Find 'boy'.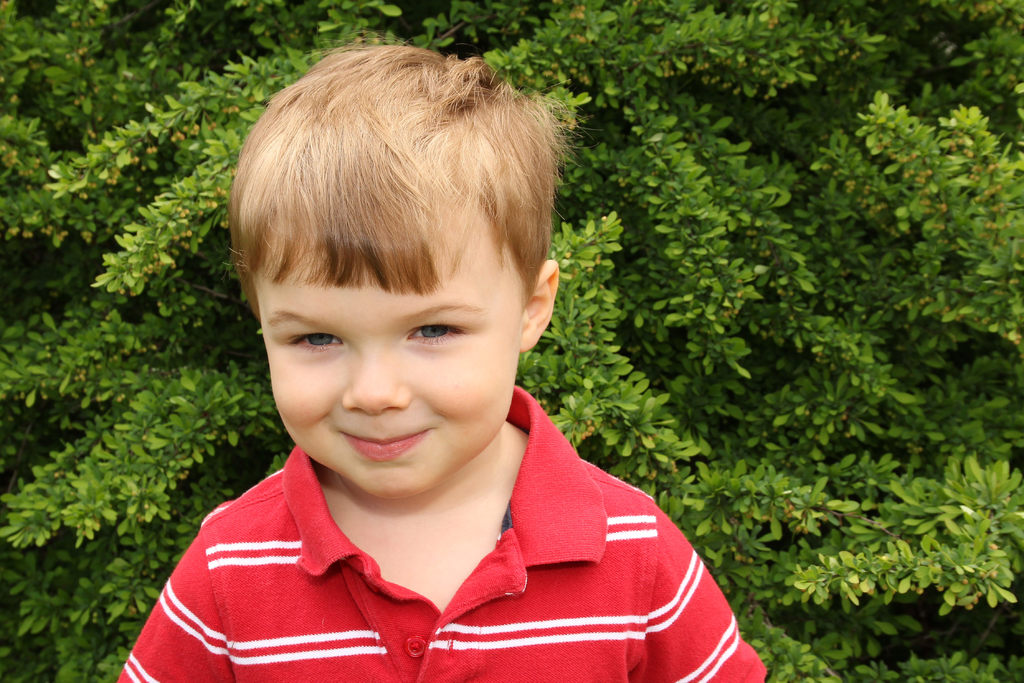
bbox=[104, 33, 771, 682].
